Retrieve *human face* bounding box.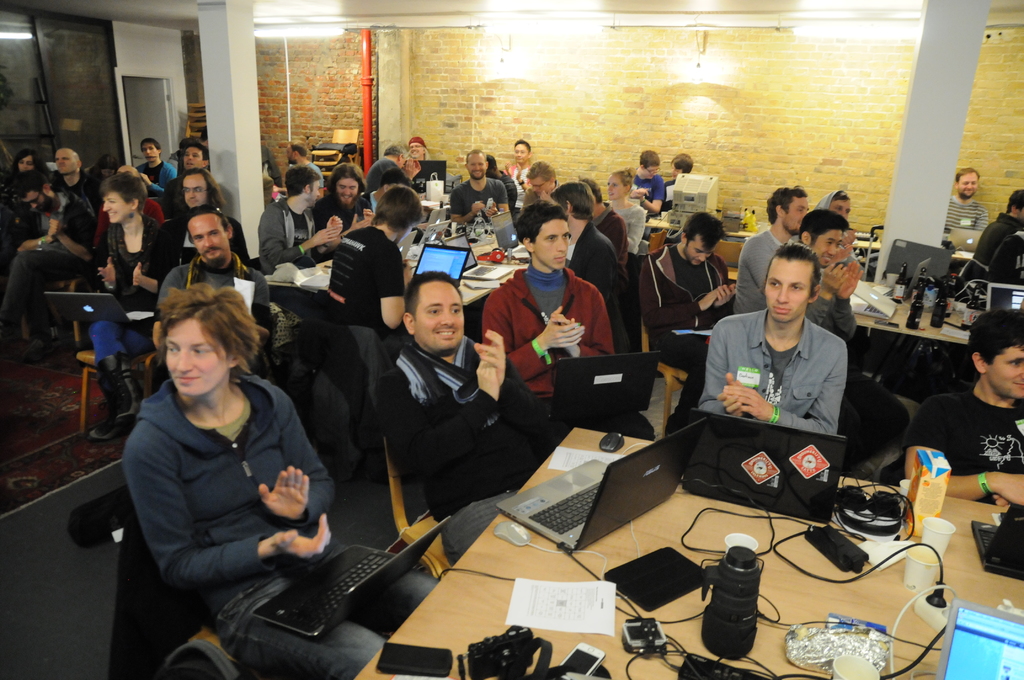
Bounding box: 145, 140, 158, 160.
